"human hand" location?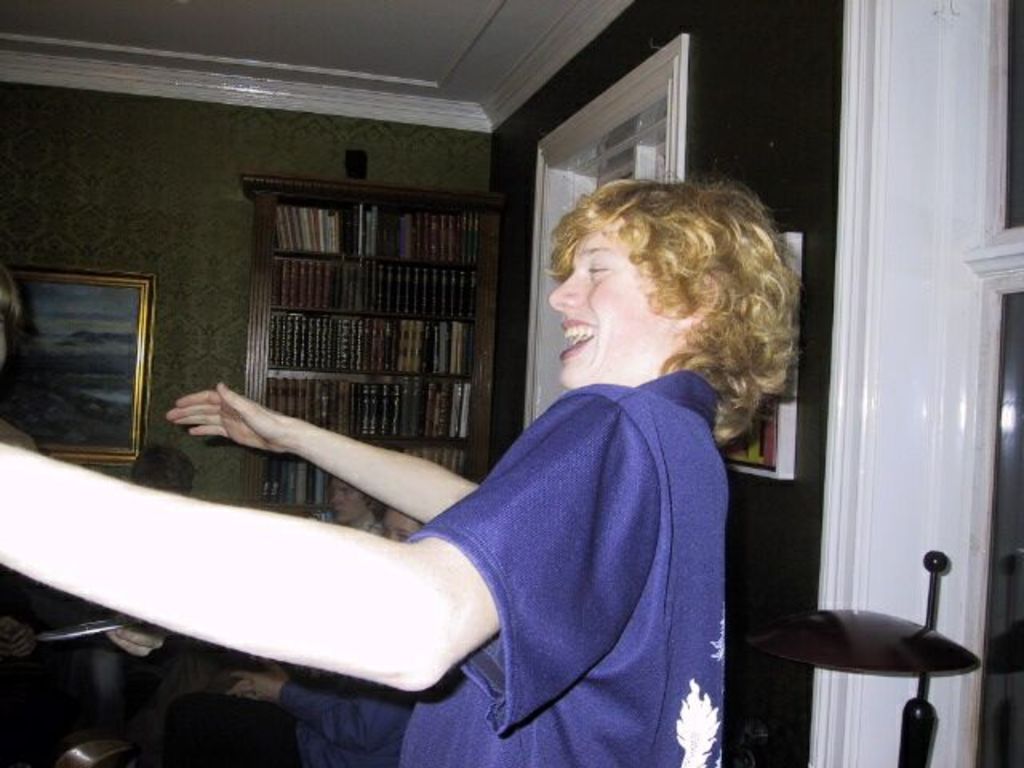
[x1=102, y1=622, x2=179, y2=661]
